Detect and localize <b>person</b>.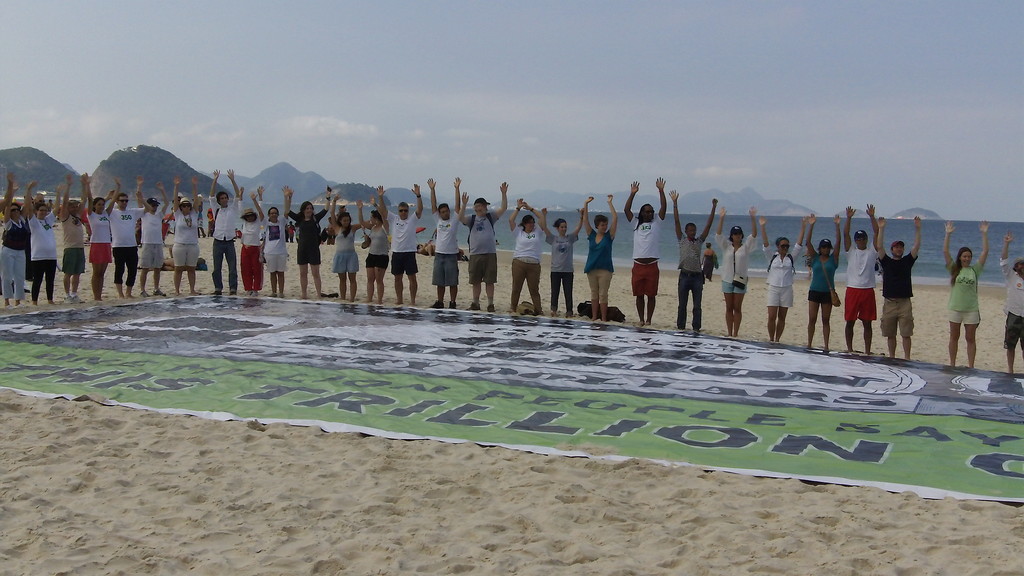
Localized at (873, 210, 922, 366).
